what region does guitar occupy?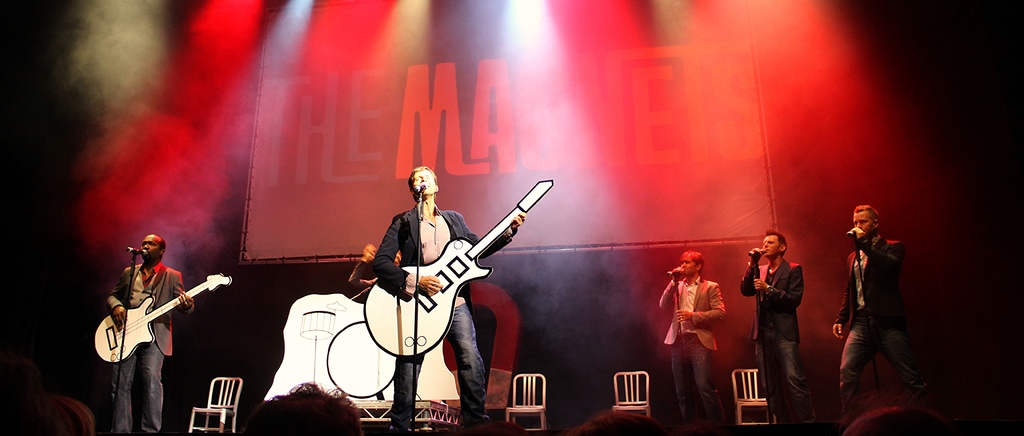
Rect(93, 266, 234, 360).
